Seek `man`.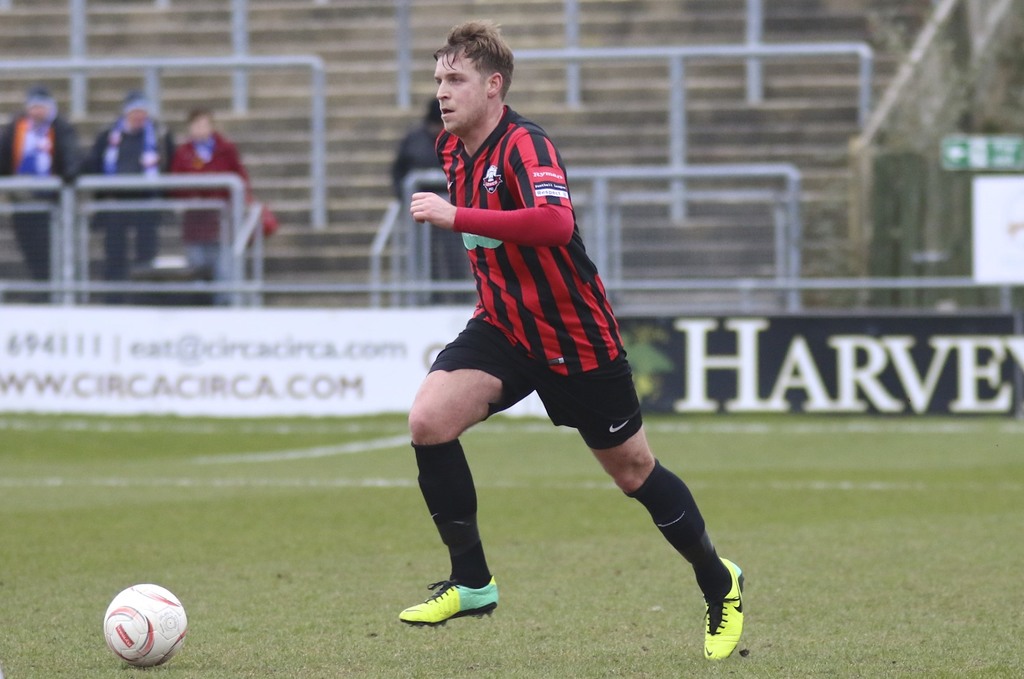
168:109:255:281.
